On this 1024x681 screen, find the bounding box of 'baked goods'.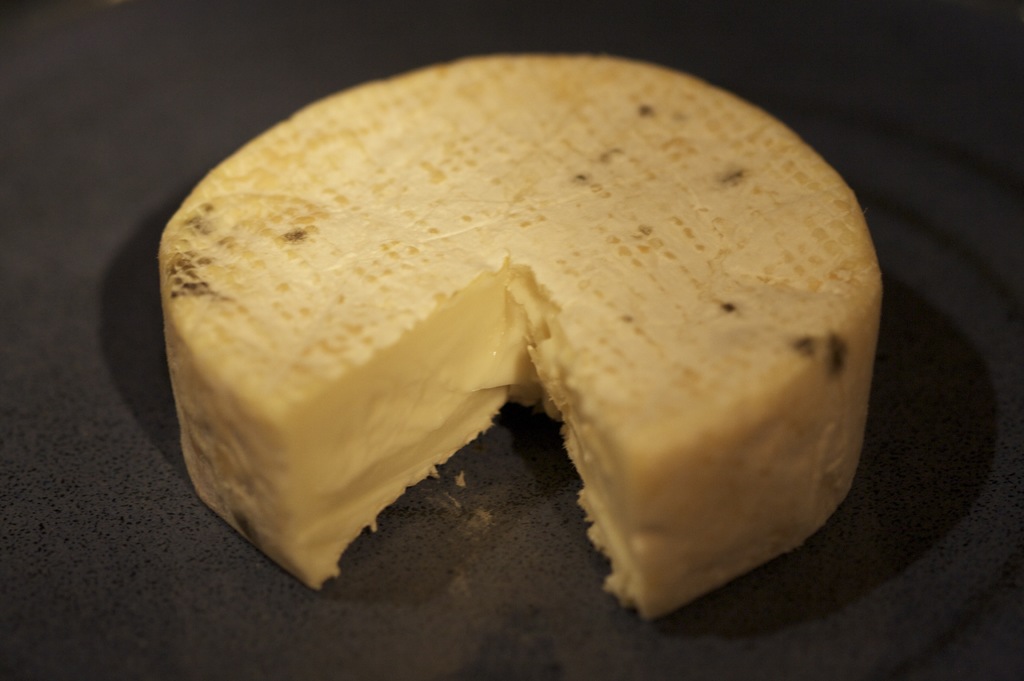
Bounding box: <box>173,56,866,631</box>.
